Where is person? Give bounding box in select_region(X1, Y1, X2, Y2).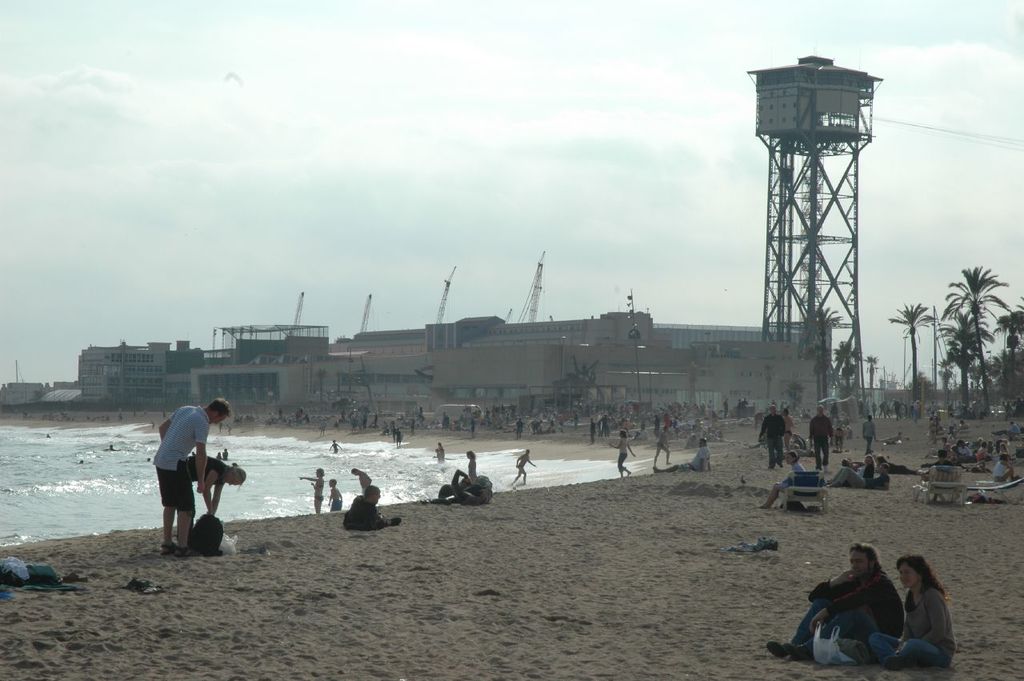
select_region(330, 478, 345, 516).
